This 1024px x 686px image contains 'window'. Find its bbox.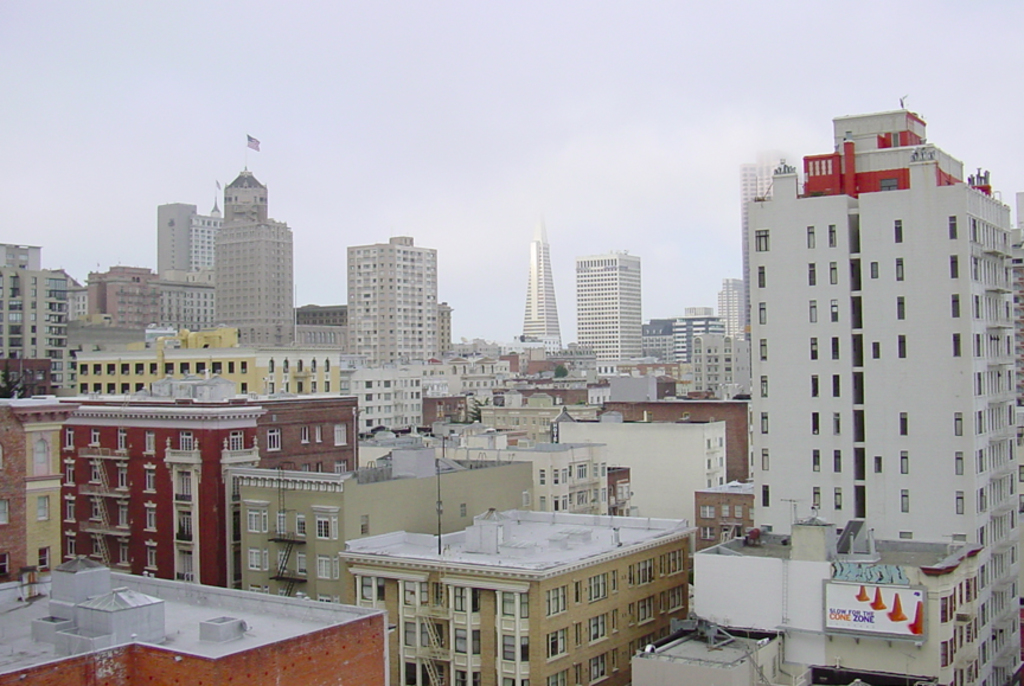
<box>94,462,102,486</box>.
